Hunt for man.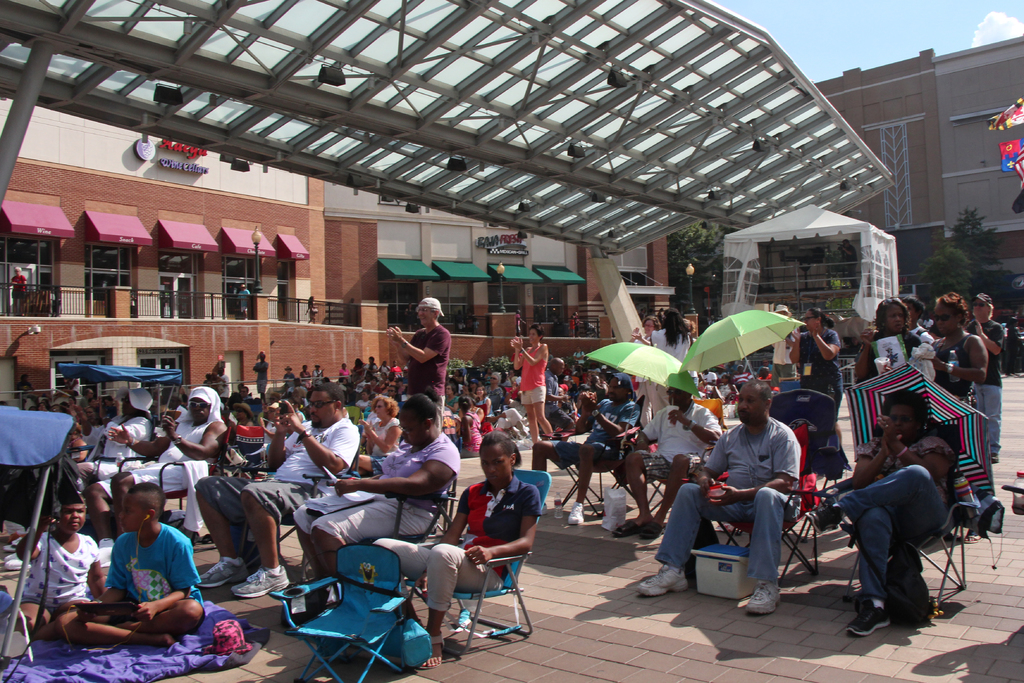
Hunted down at x1=734, y1=362, x2=749, y2=390.
